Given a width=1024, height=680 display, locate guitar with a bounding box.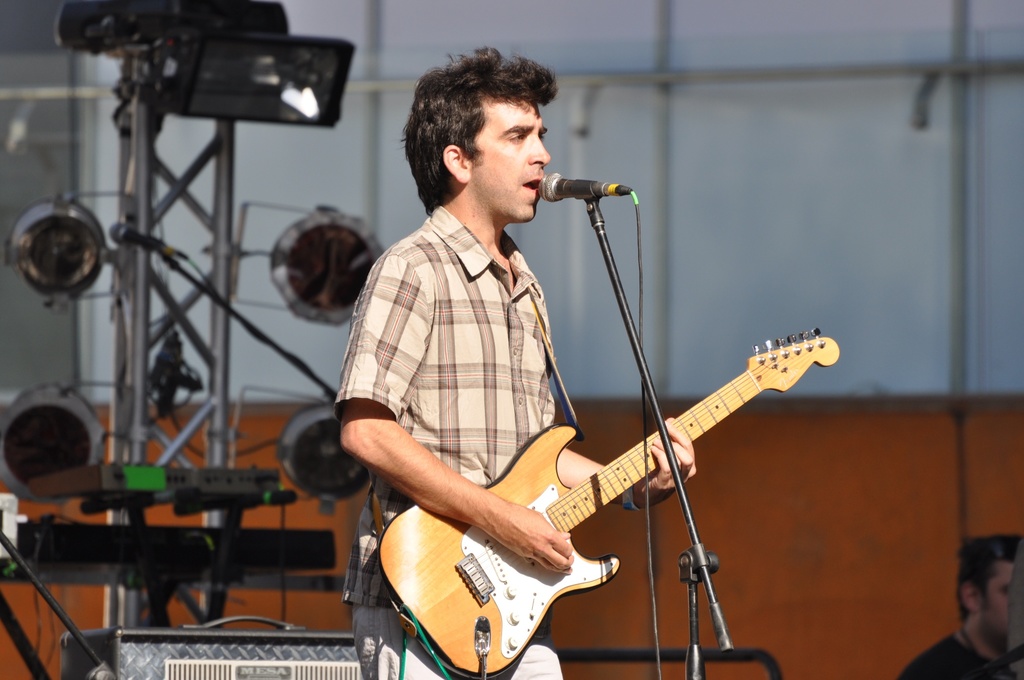
Located: pyautogui.locateOnScreen(365, 334, 840, 679).
